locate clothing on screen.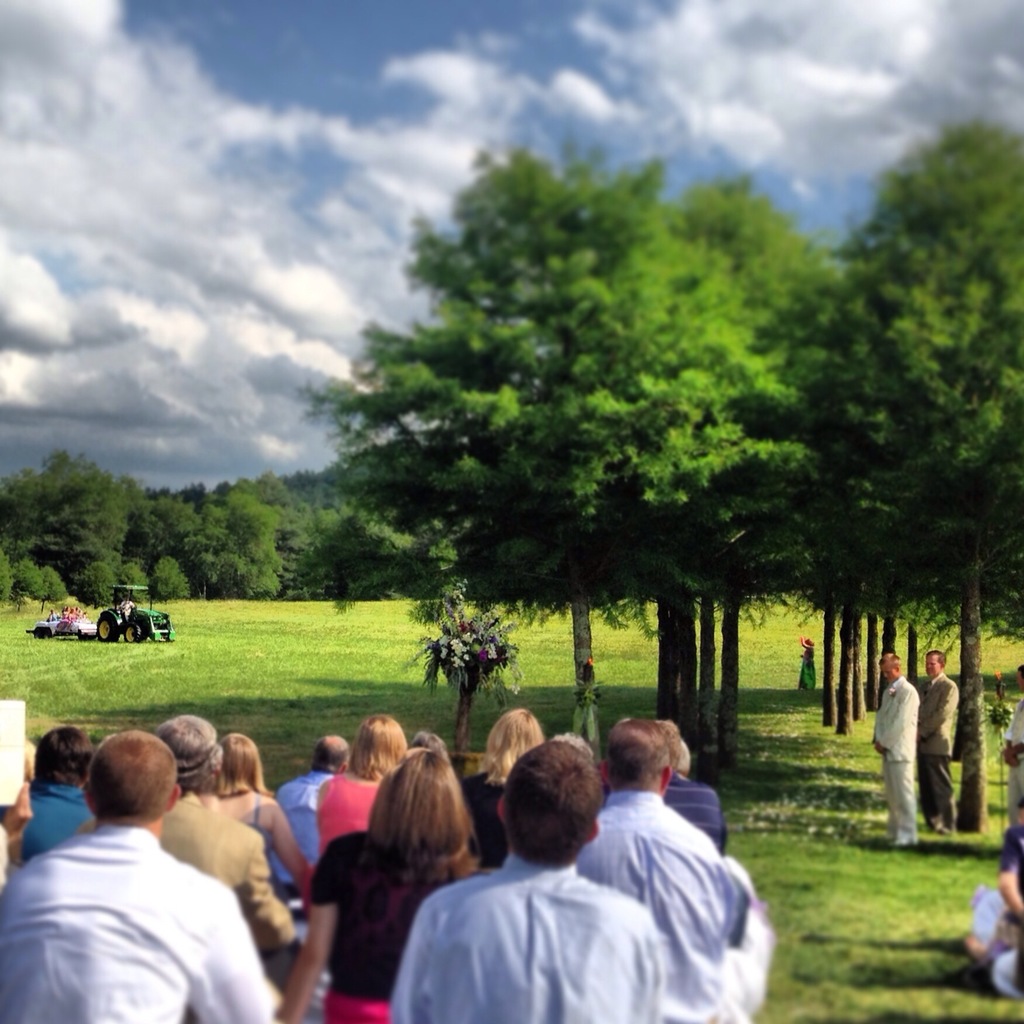
On screen at detection(797, 641, 820, 692).
